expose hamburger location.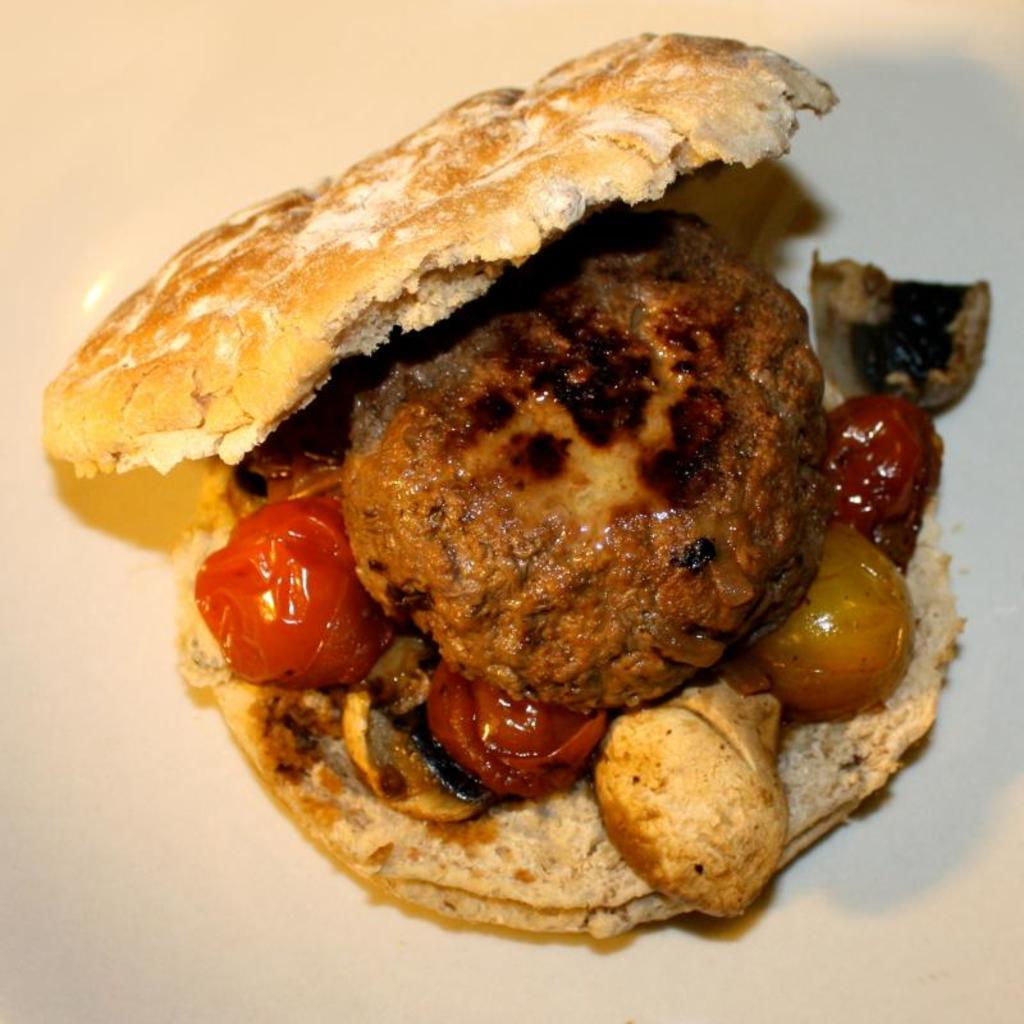
Exposed at (left=35, top=33, right=995, bottom=941).
